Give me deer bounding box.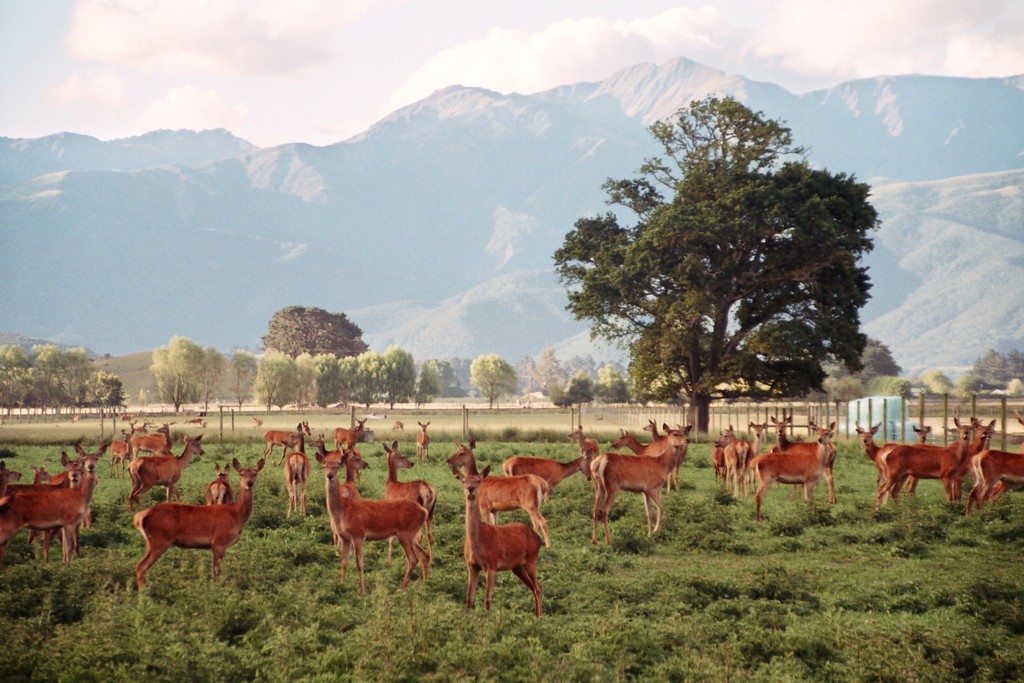
left=729, top=424, right=765, bottom=497.
